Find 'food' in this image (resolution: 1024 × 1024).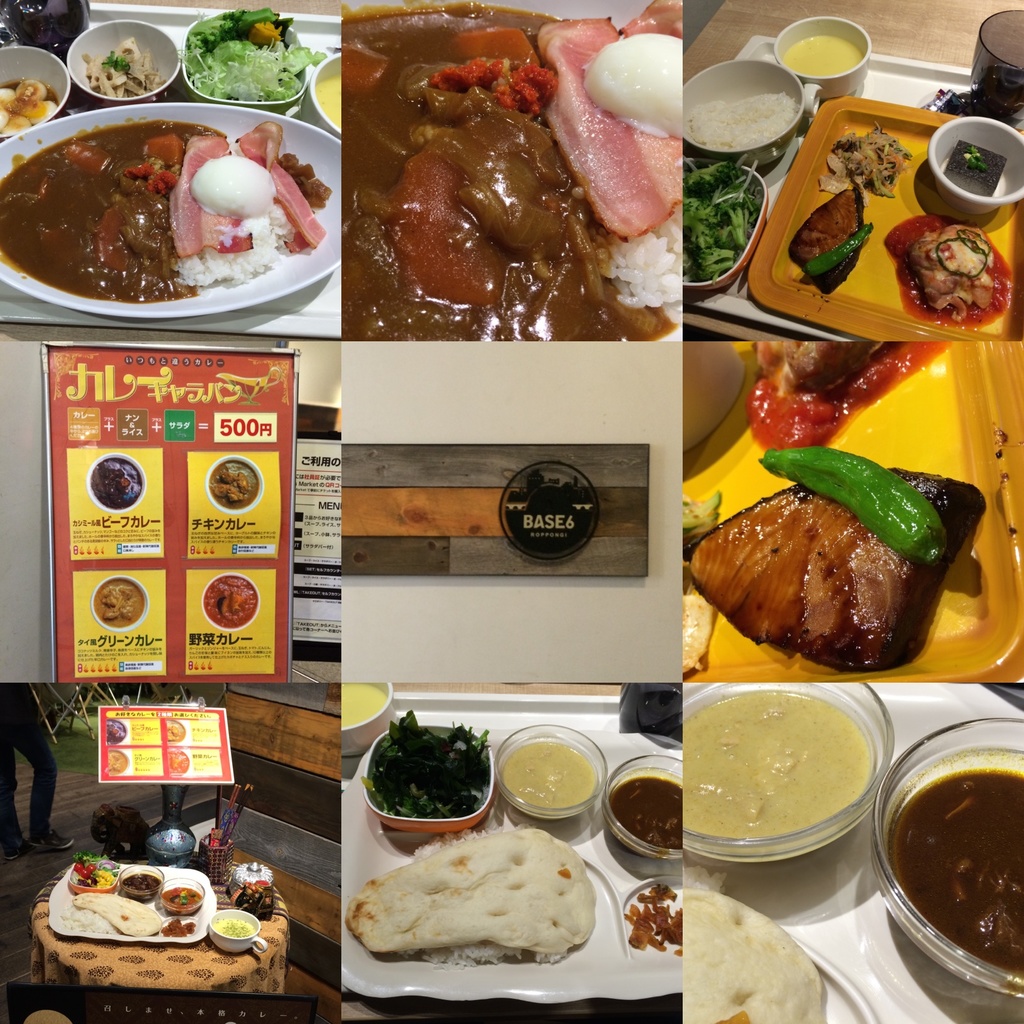
x1=163, y1=886, x2=204, y2=918.
